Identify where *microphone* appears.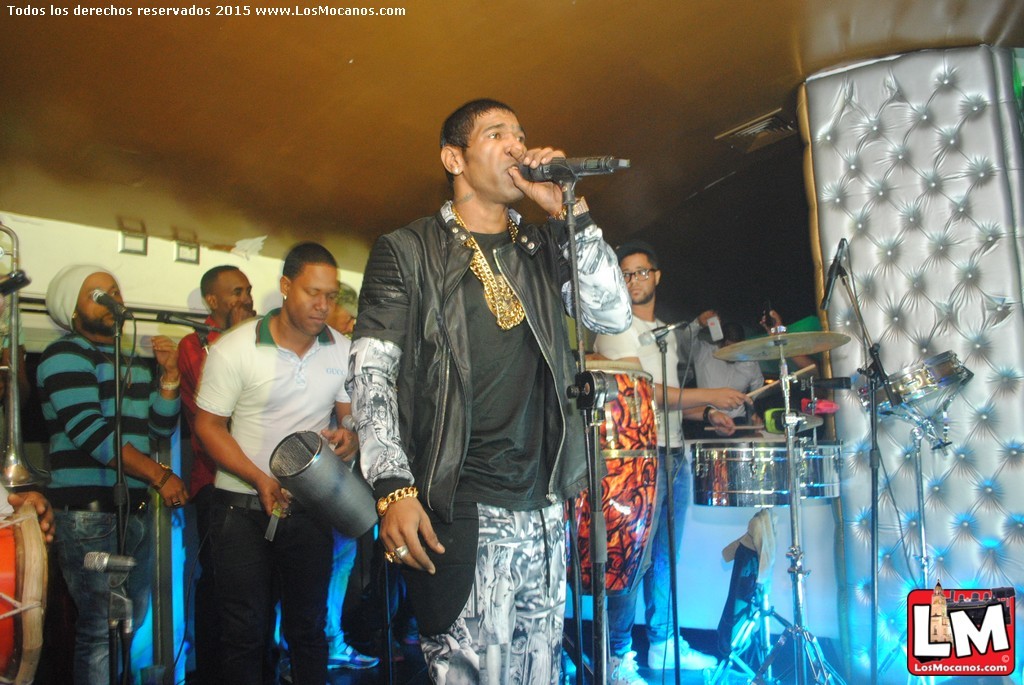
Appears at [507, 140, 638, 195].
